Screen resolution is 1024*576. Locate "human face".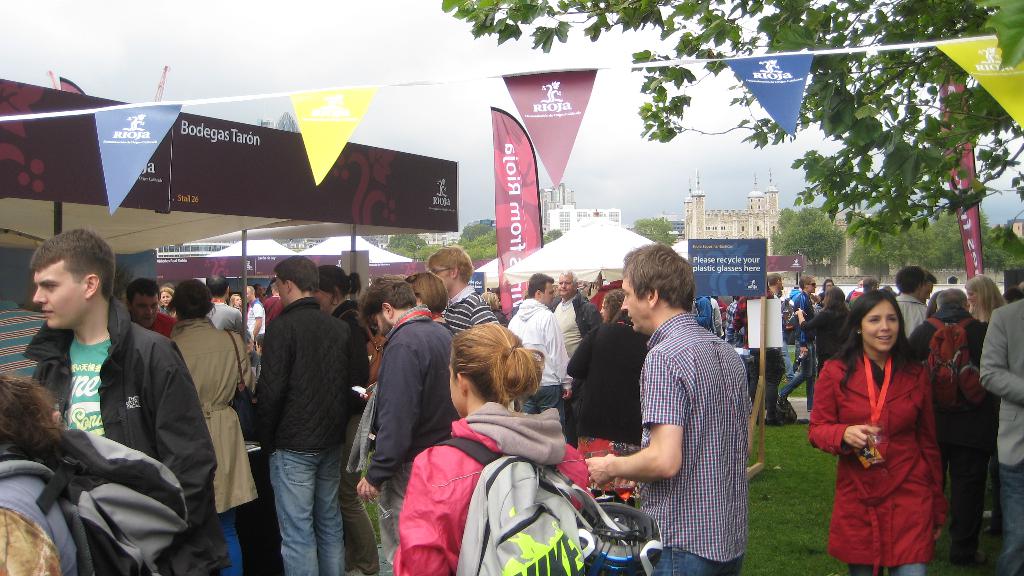
region(433, 264, 458, 289).
